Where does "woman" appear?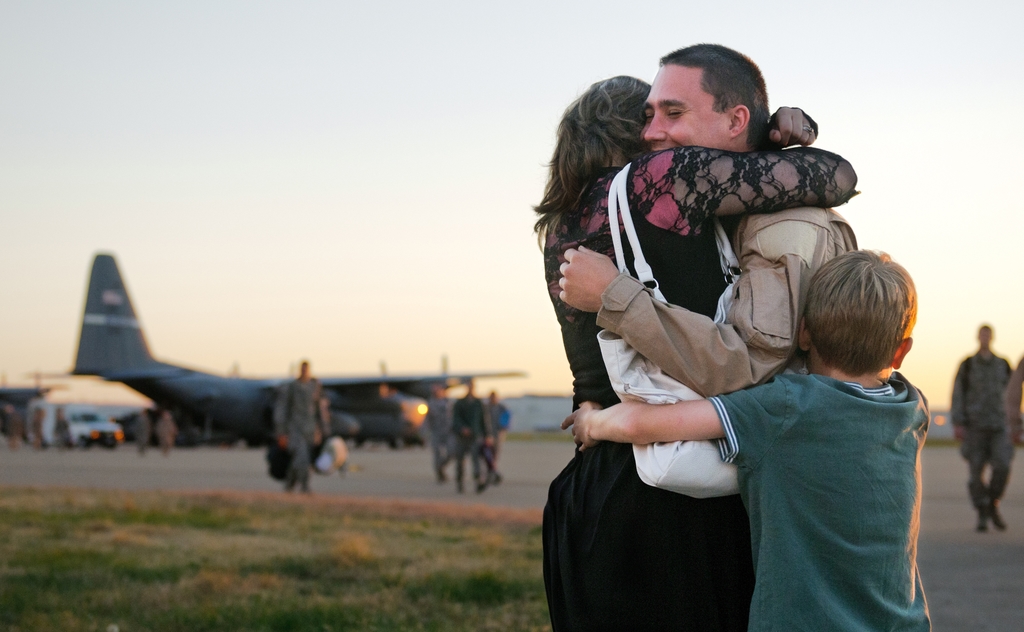
Appears at left=543, top=24, right=824, bottom=631.
